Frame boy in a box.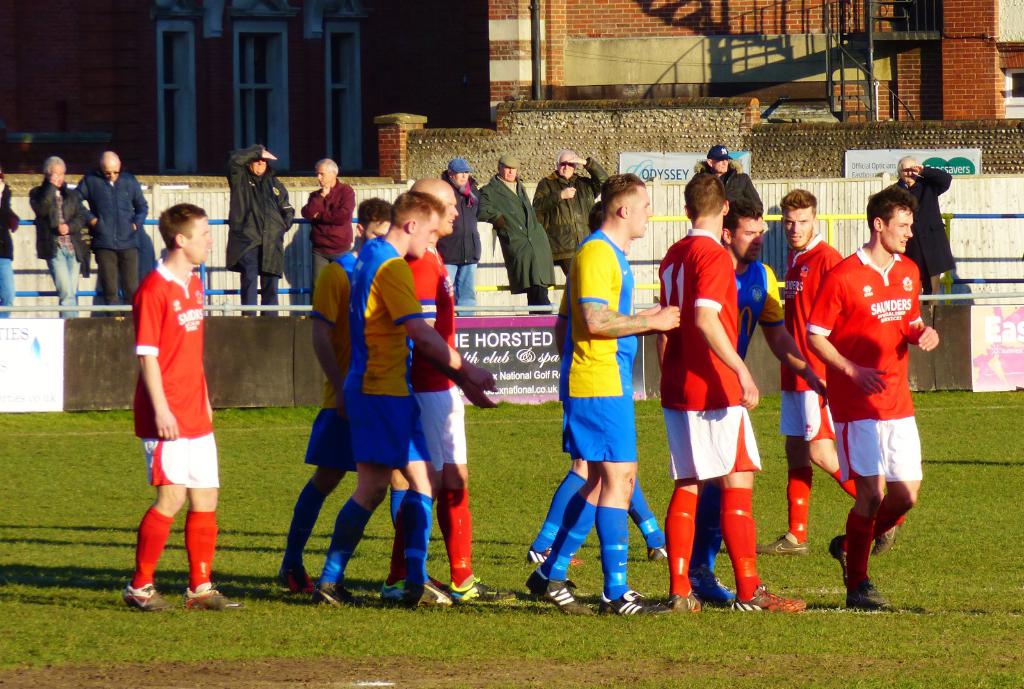
pyautogui.locateOnScreen(314, 190, 499, 601).
